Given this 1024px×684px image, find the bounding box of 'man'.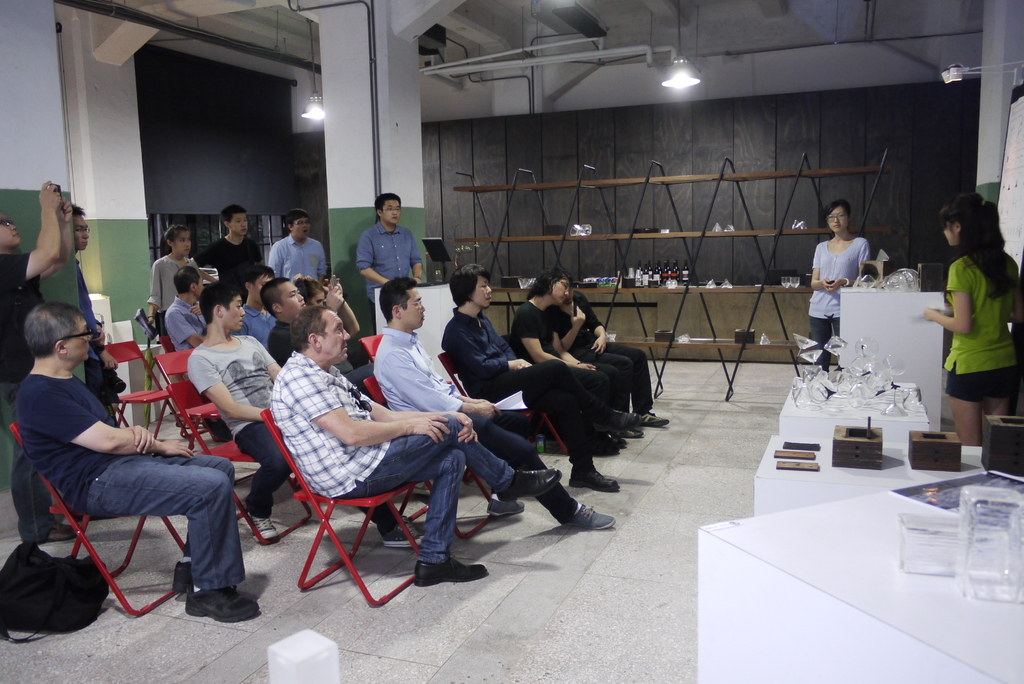
16:305:263:621.
